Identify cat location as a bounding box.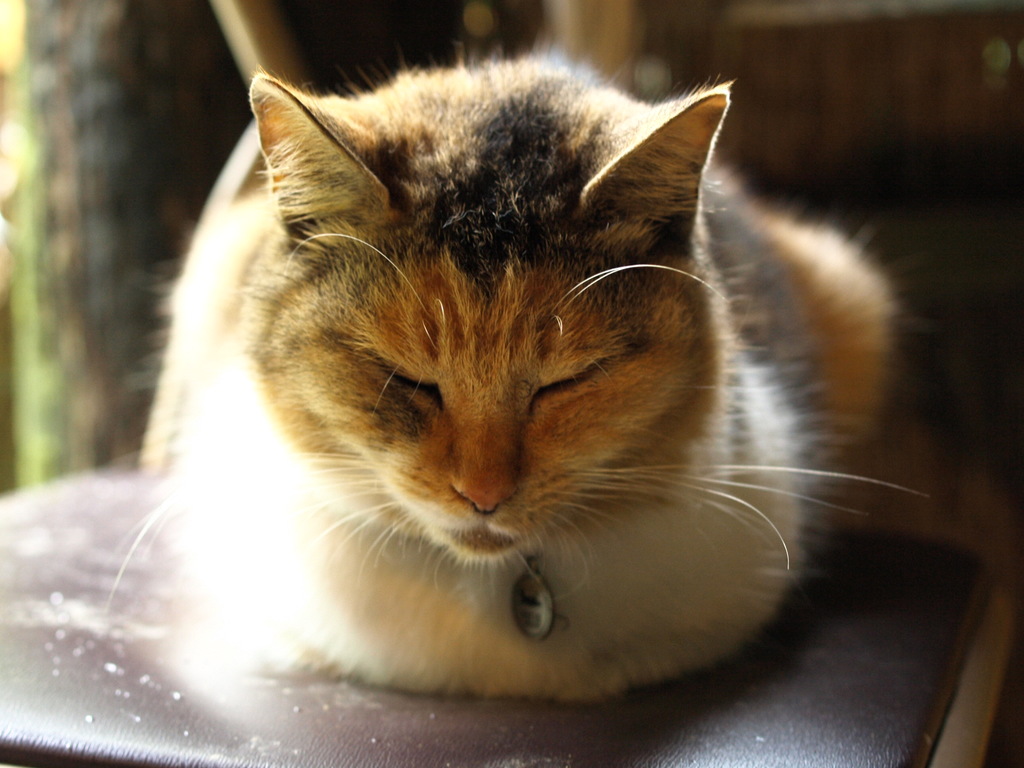
(left=75, top=33, right=943, bottom=730).
